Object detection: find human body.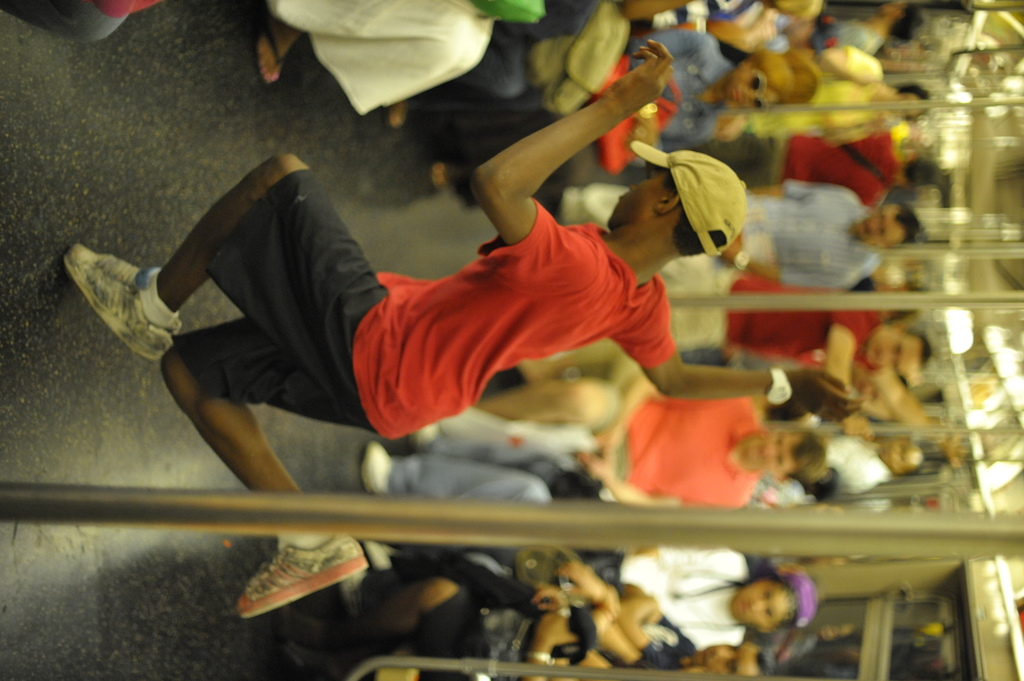
pyautogui.locateOnScreen(100, 90, 850, 619).
